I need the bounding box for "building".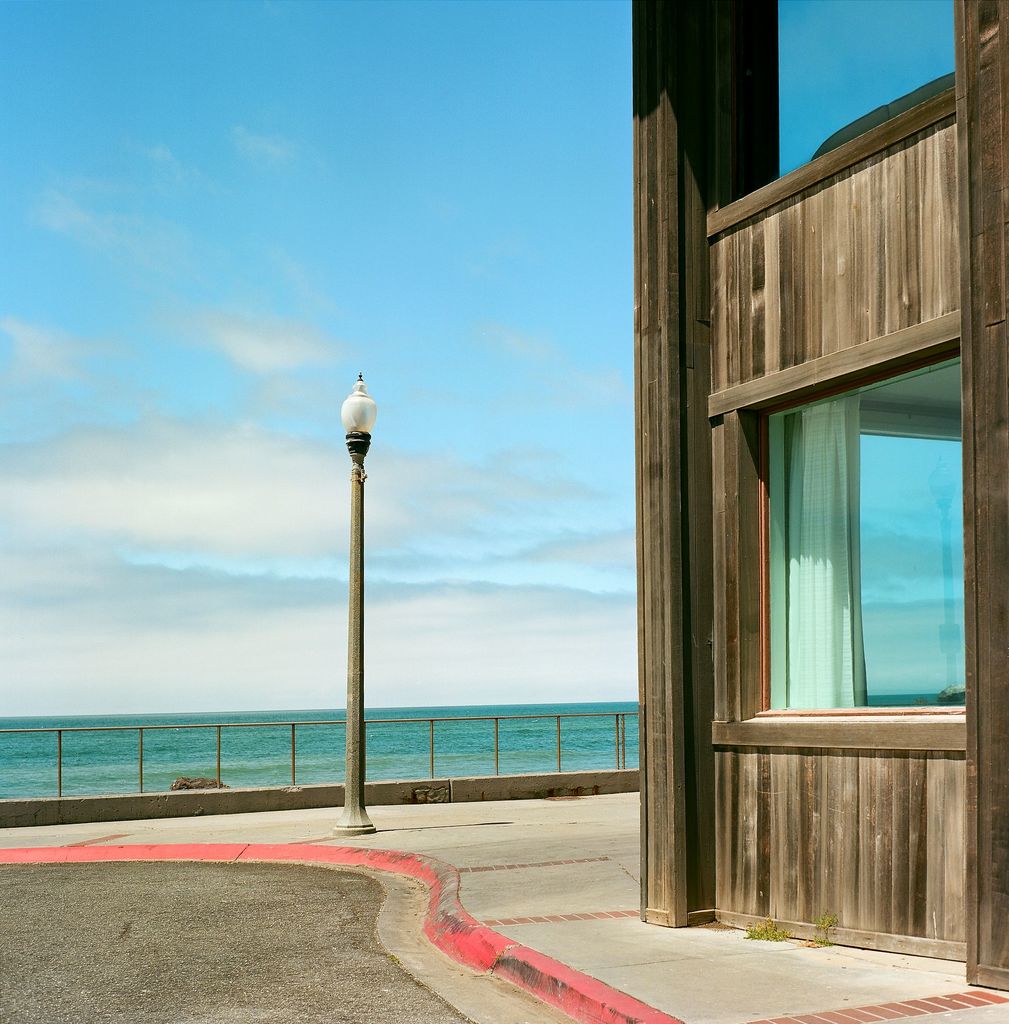
Here it is: {"left": 628, "top": 0, "right": 1008, "bottom": 994}.
